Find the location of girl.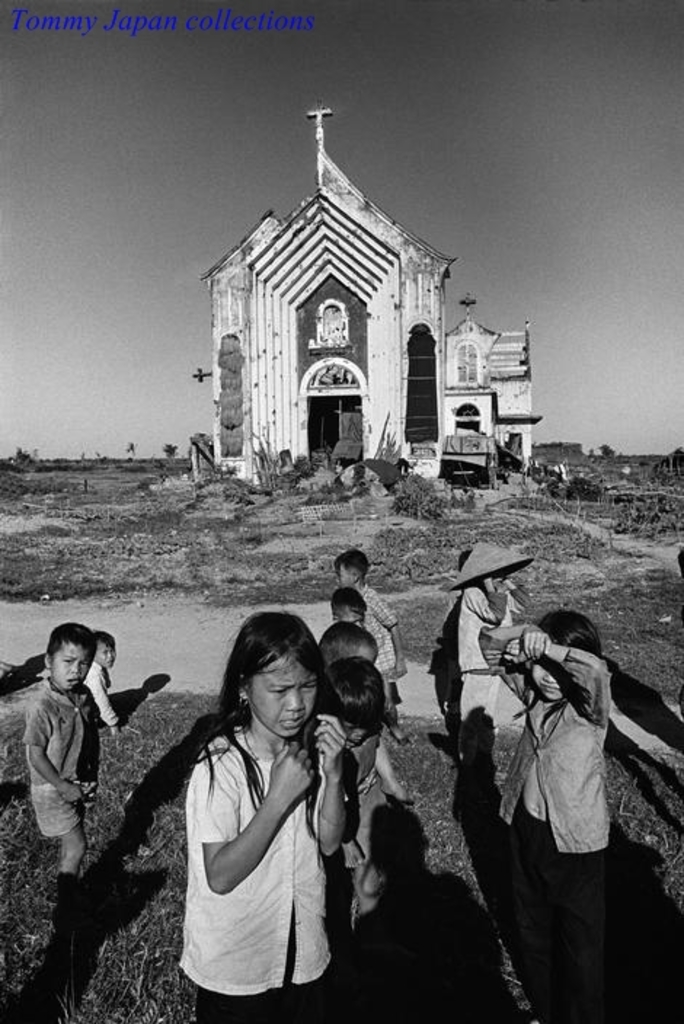
Location: bbox=[480, 607, 613, 1023].
